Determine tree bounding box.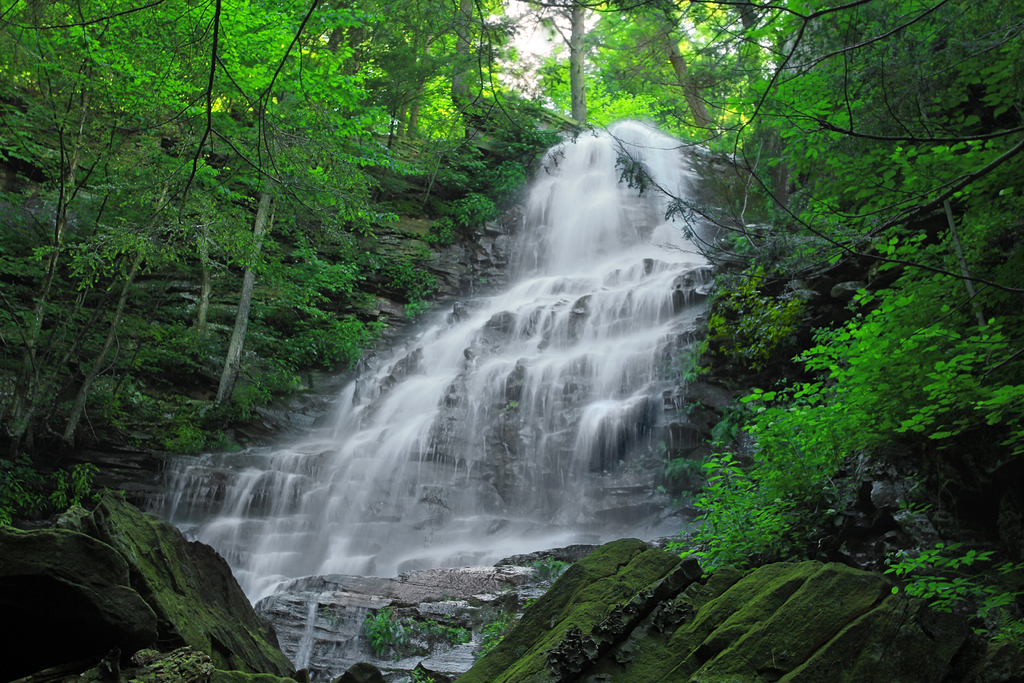
Determined: <box>199,103,340,399</box>.
